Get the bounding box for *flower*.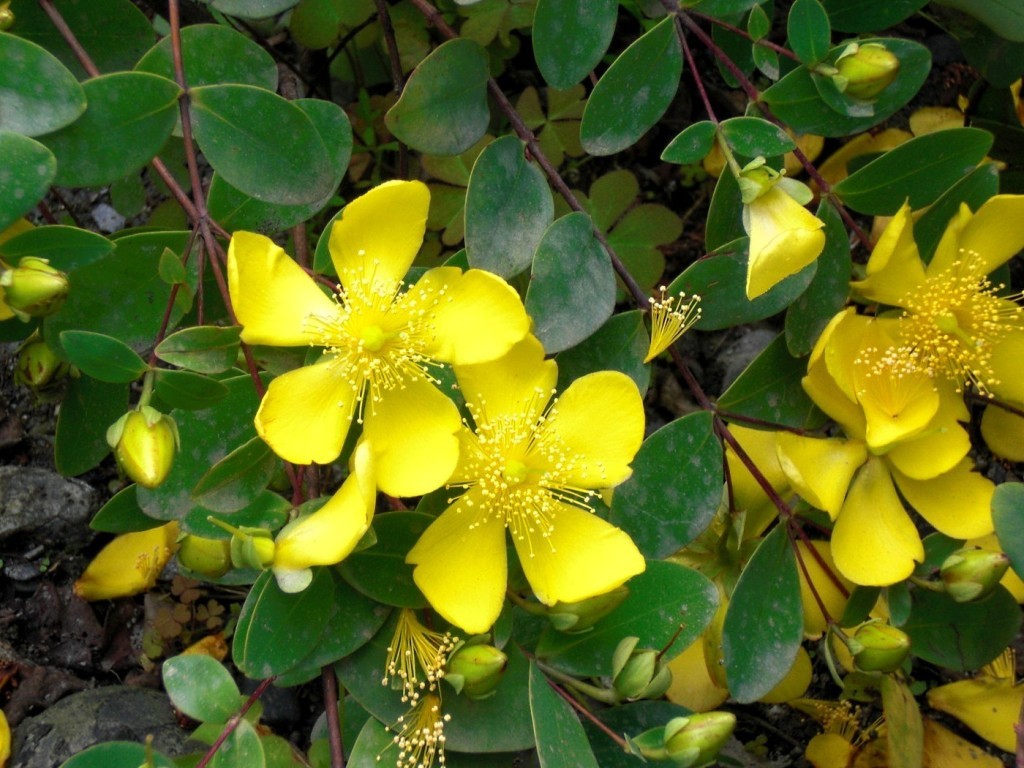
<box>612,644,673,699</box>.
